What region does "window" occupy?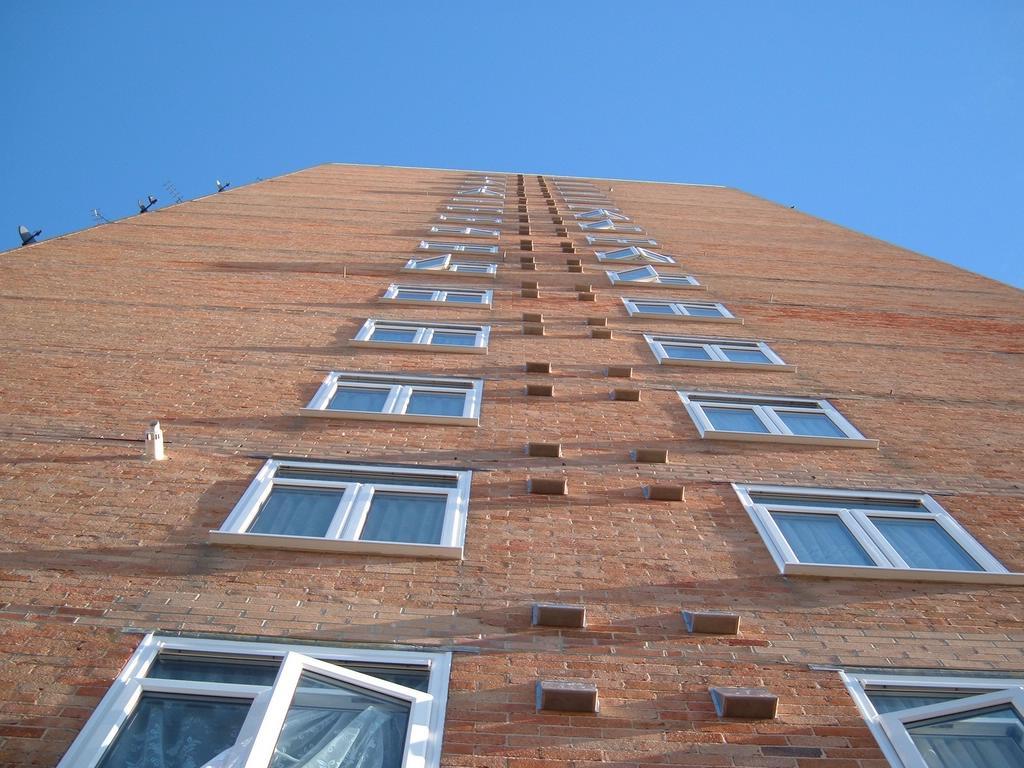
[left=214, top=457, right=465, bottom=552].
